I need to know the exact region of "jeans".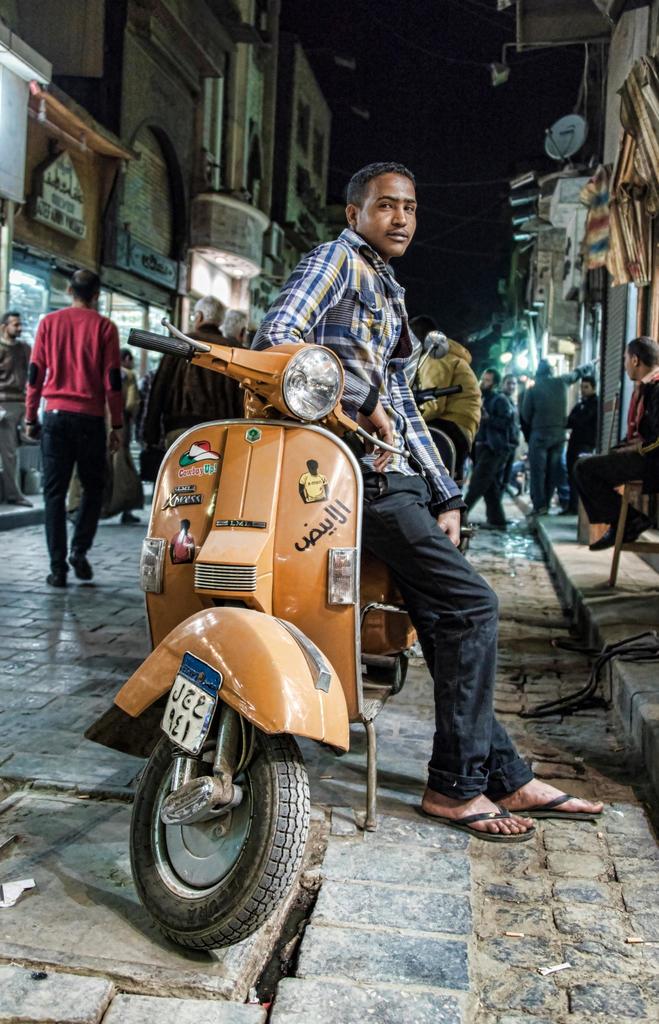
Region: region(361, 472, 546, 792).
